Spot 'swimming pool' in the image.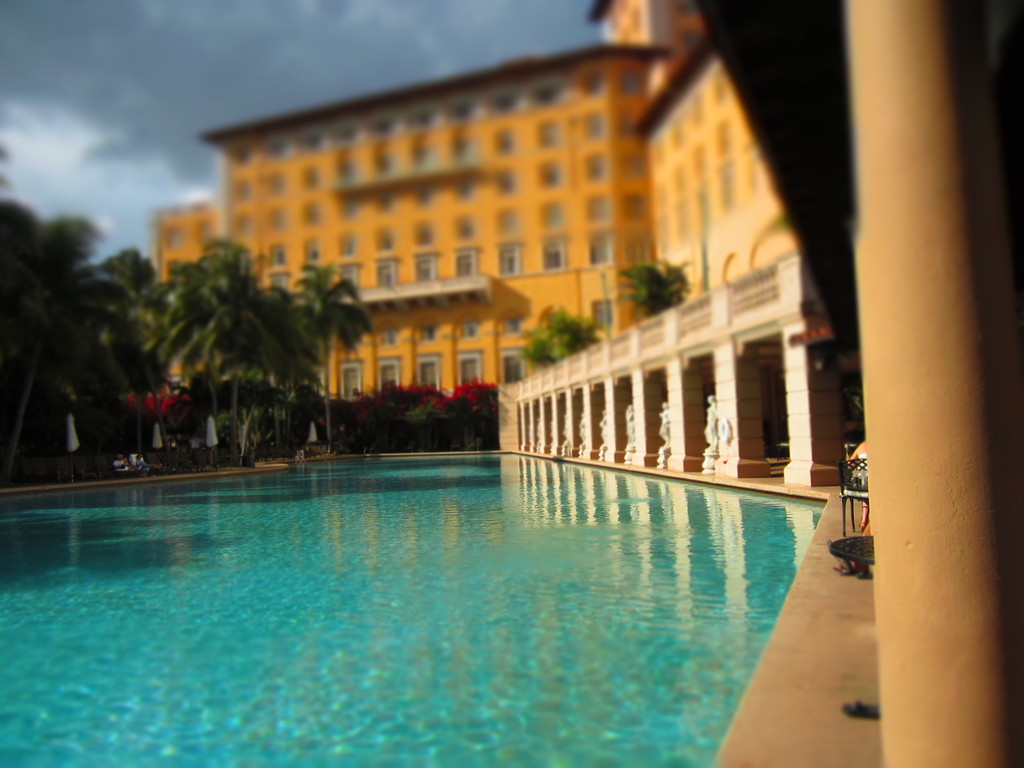
'swimming pool' found at (0, 425, 916, 748).
